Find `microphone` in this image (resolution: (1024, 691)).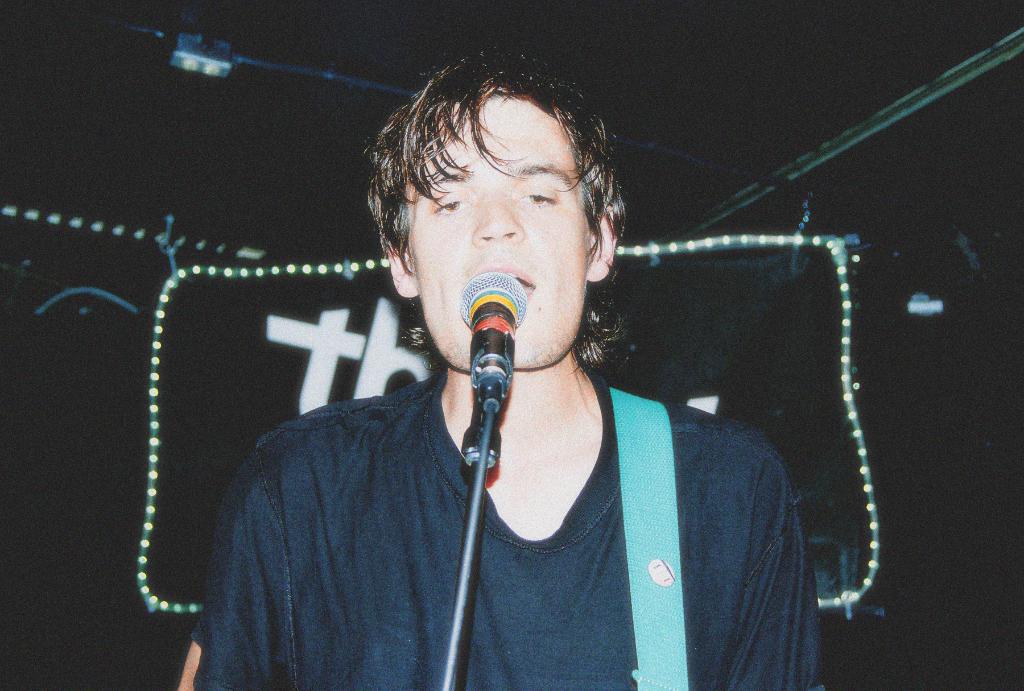
pyautogui.locateOnScreen(456, 266, 526, 413).
